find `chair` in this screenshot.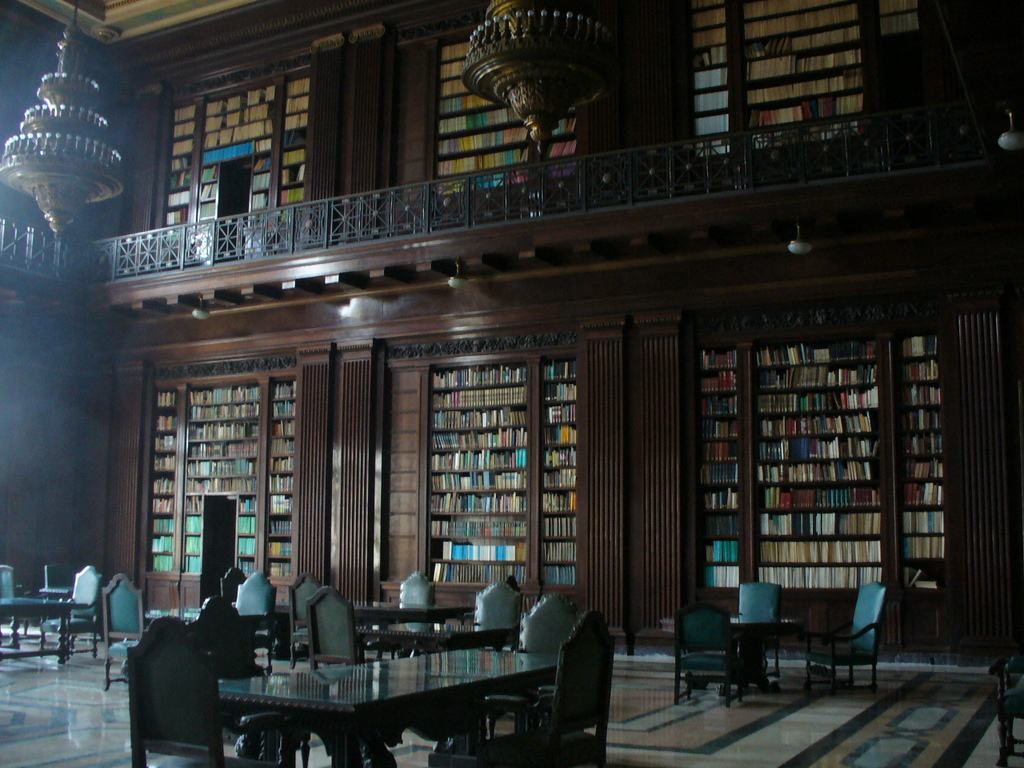
The bounding box for `chair` is pyautogui.locateOnScreen(382, 566, 437, 664).
